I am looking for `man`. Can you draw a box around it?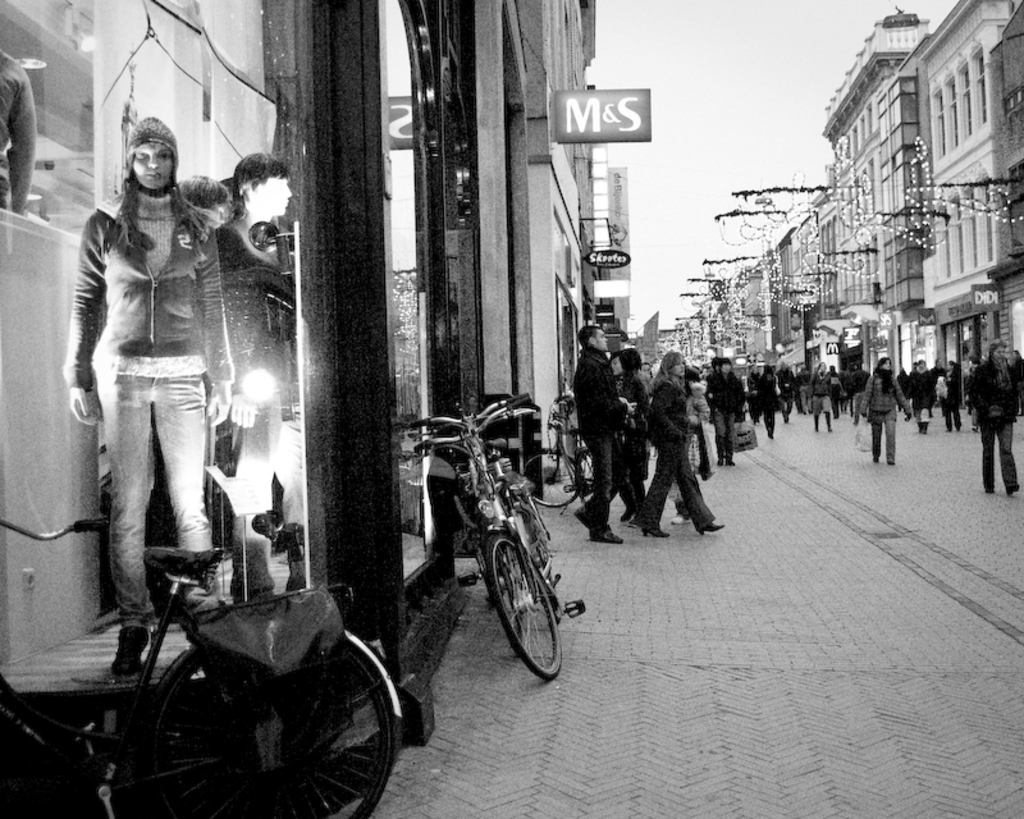
Sure, the bounding box is region(849, 357, 874, 426).
